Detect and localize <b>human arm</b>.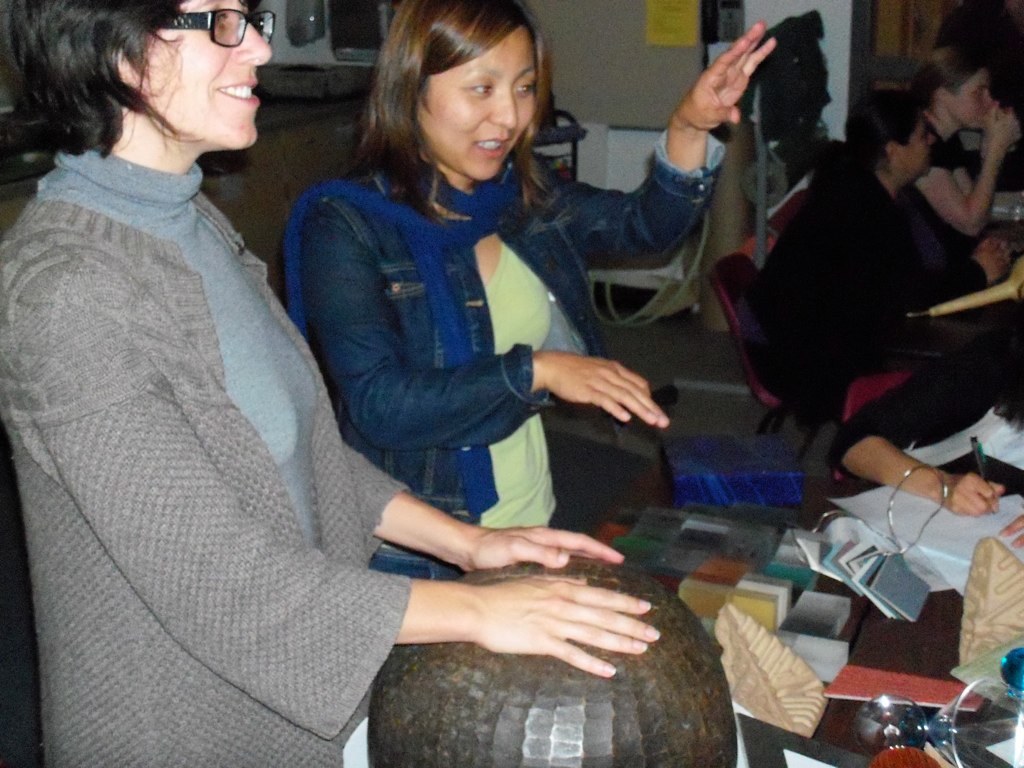
Localized at box=[938, 146, 975, 196].
